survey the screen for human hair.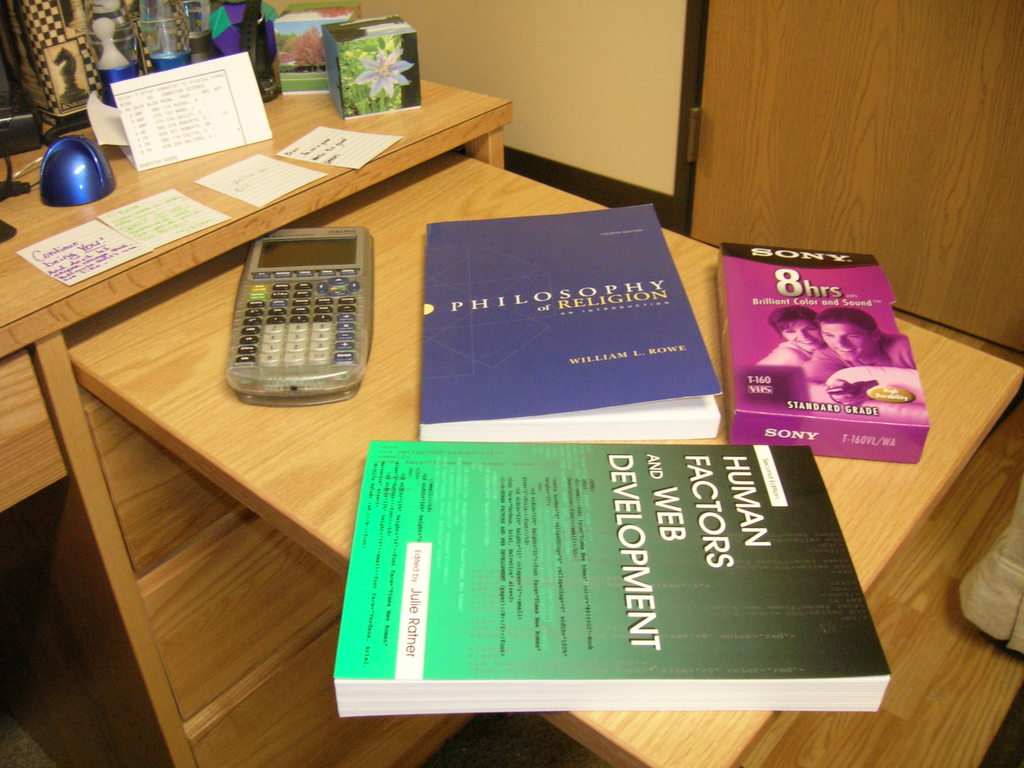
Survey found: box=[765, 305, 817, 341].
